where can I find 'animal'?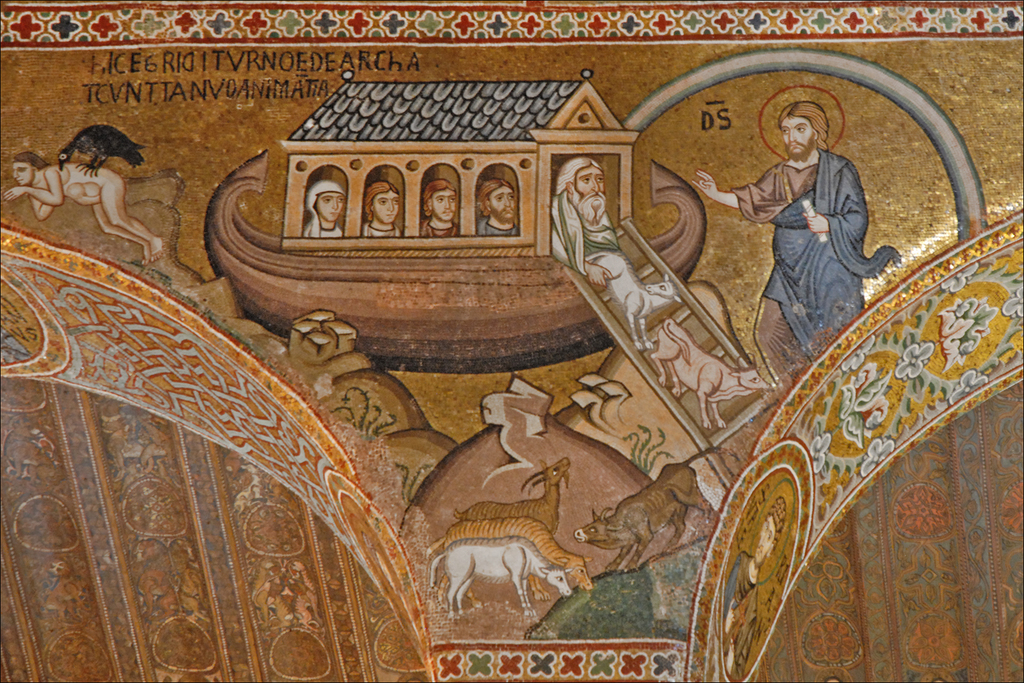
You can find it at [left=56, top=127, right=144, bottom=180].
